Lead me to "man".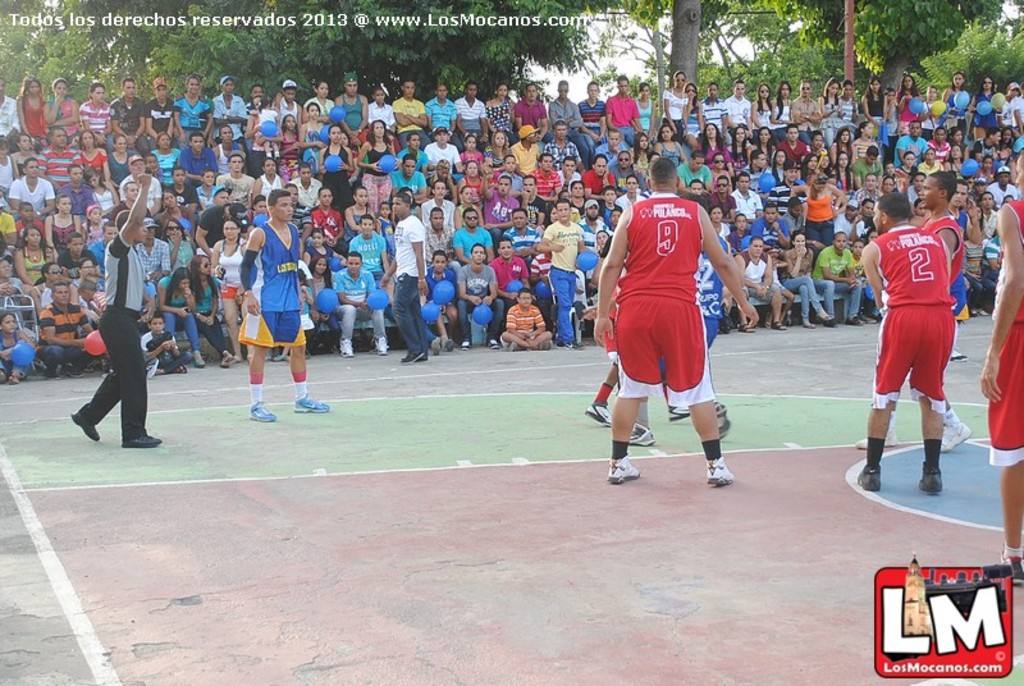
Lead to (left=388, top=196, right=434, bottom=357).
